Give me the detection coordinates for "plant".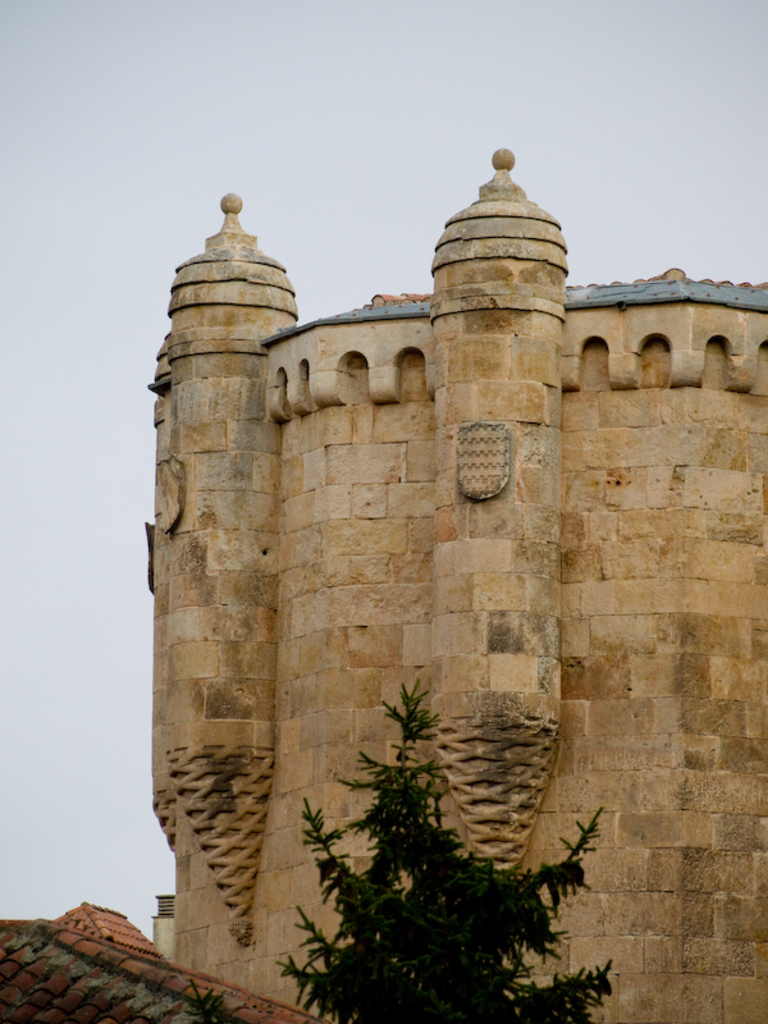
locate(273, 680, 617, 1023).
